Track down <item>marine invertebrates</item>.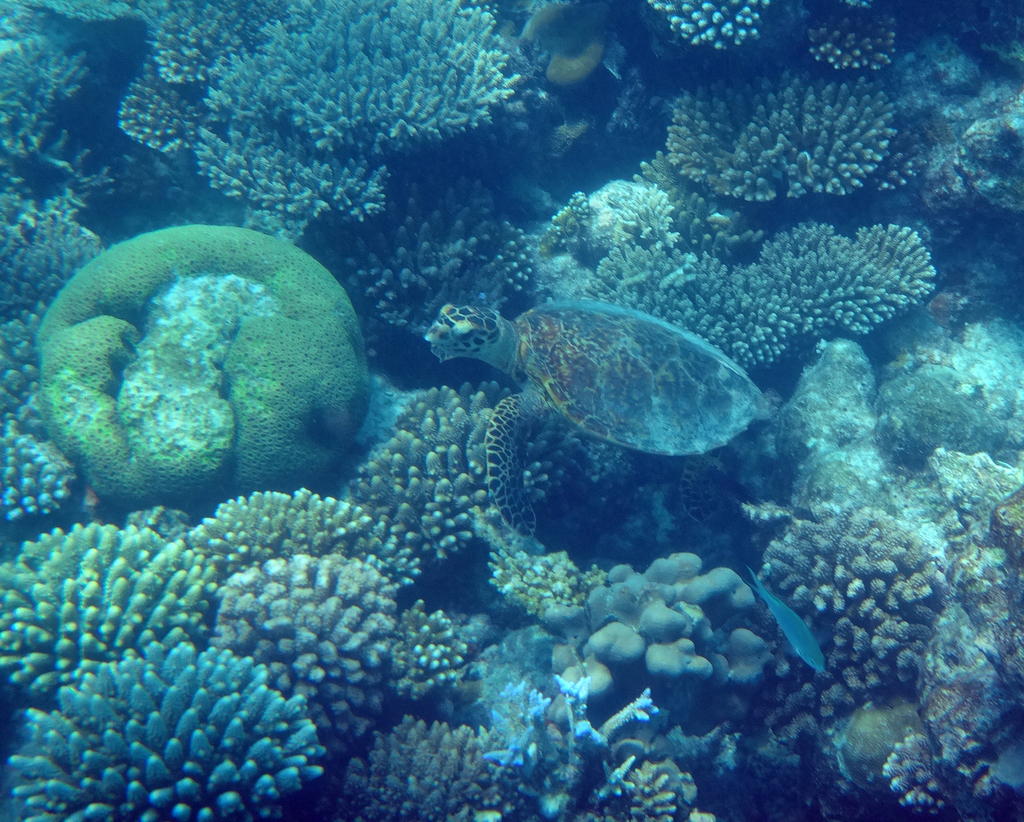
Tracked to left=798, top=0, right=976, bottom=77.
